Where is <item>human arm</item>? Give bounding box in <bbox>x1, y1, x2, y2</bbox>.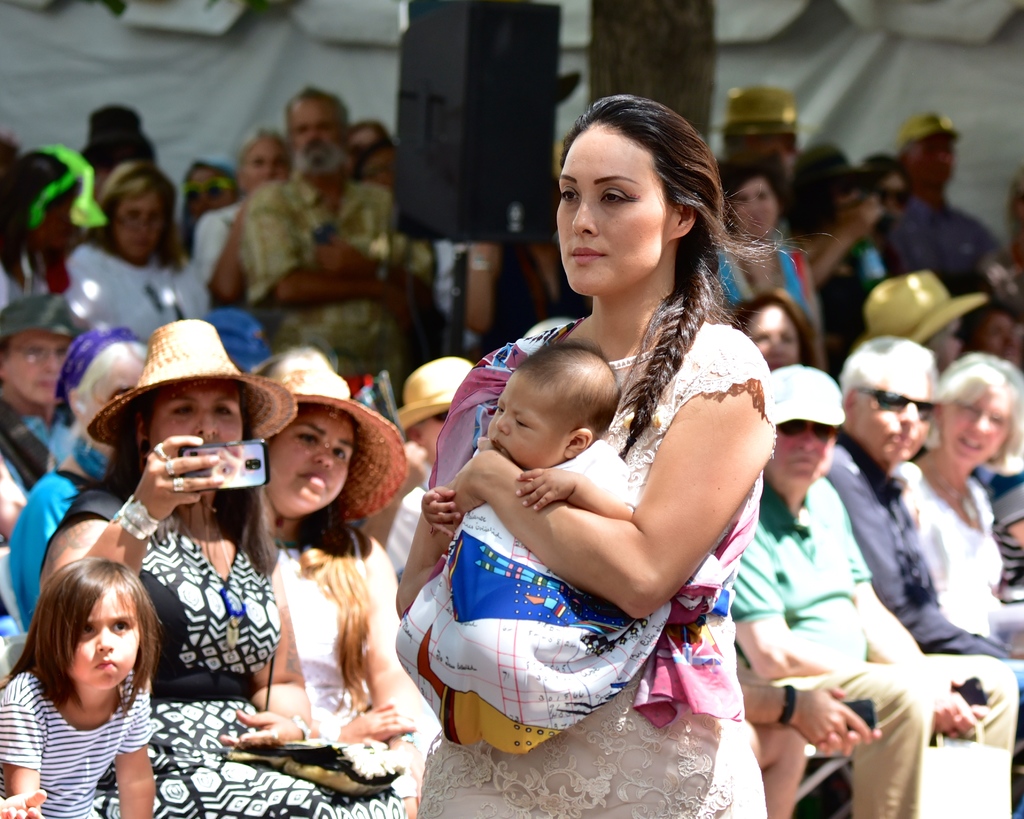
<bbox>442, 348, 774, 618</bbox>.
